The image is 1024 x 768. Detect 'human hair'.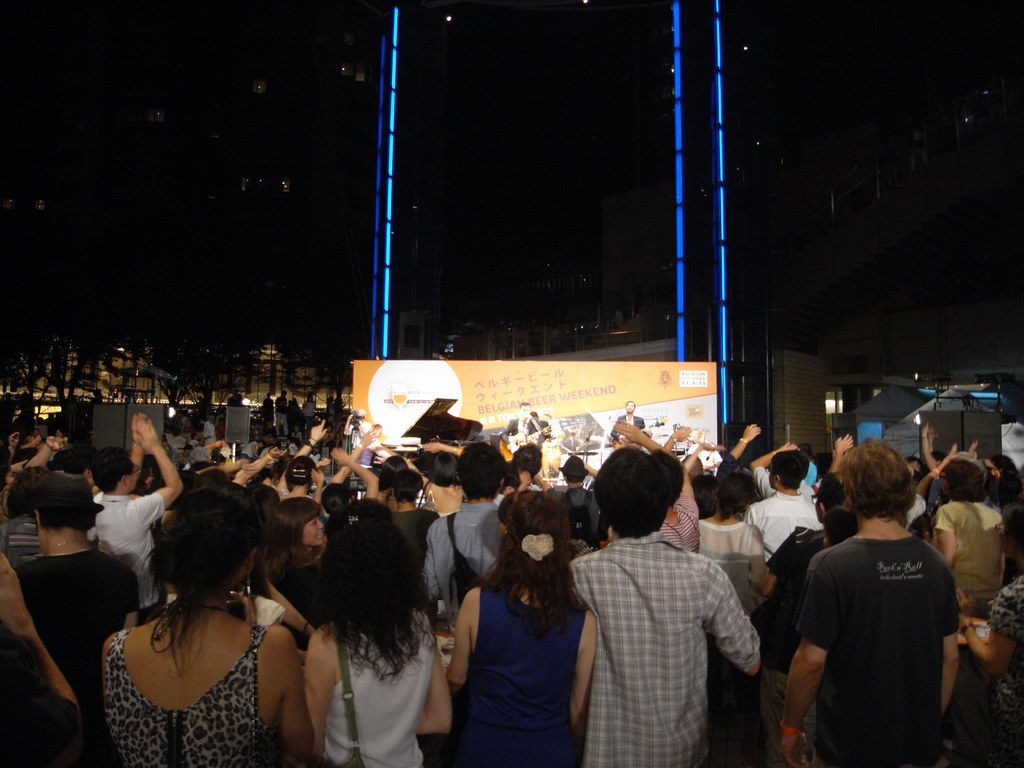
Detection: rect(717, 472, 756, 521).
